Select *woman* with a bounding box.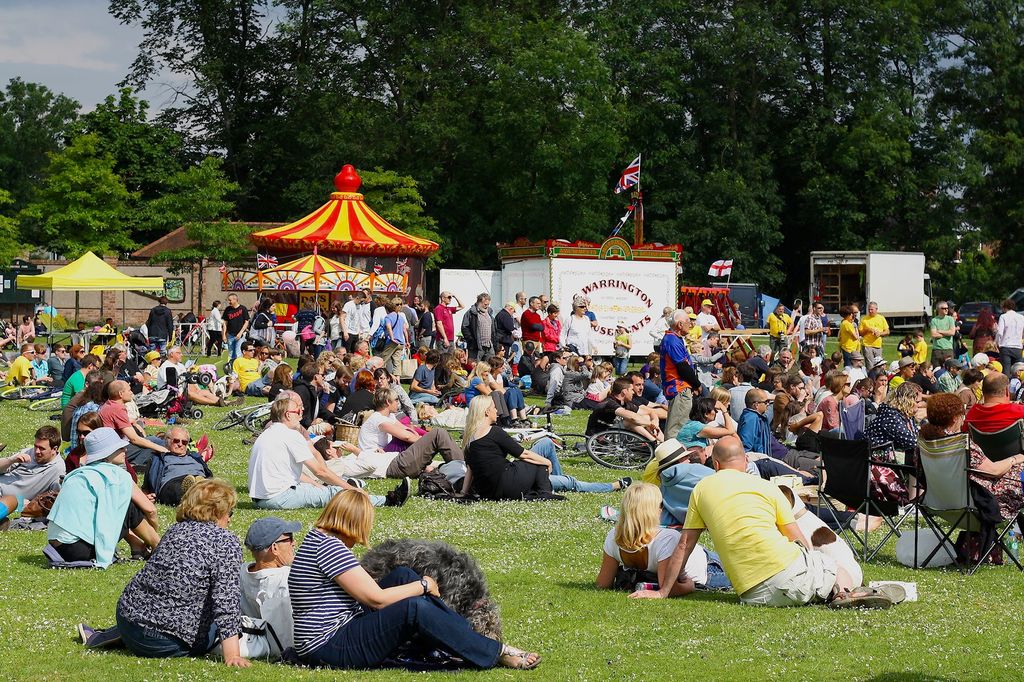
<bbox>545, 353, 567, 406</bbox>.
